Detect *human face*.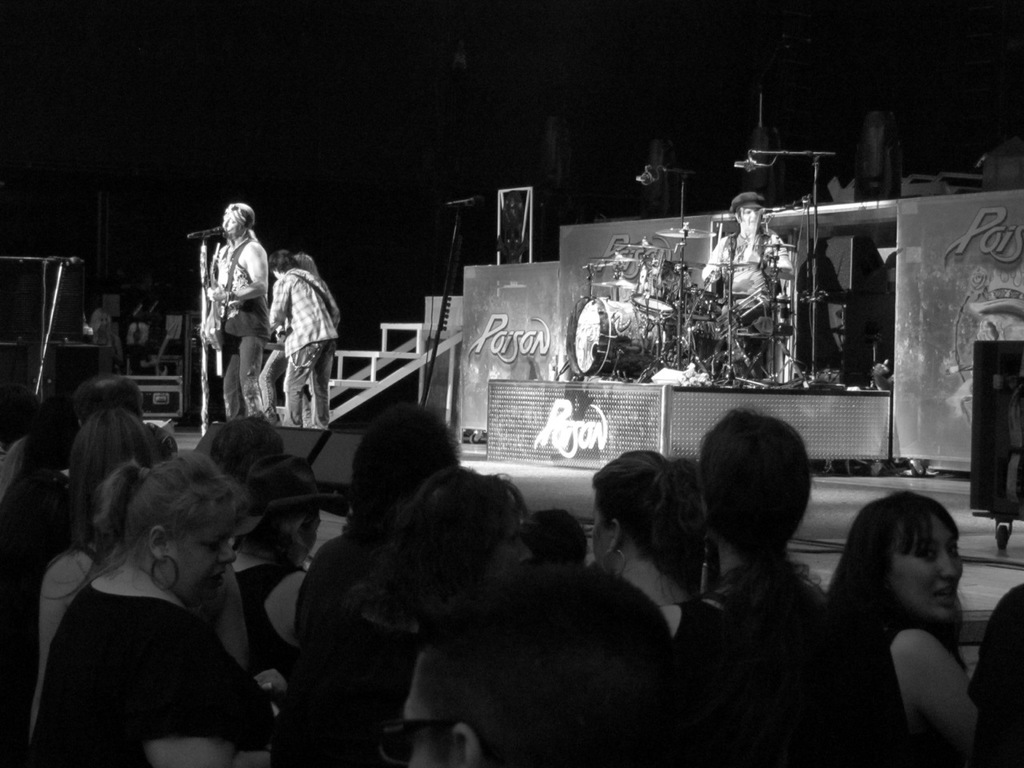
Detected at Rect(588, 496, 616, 578).
